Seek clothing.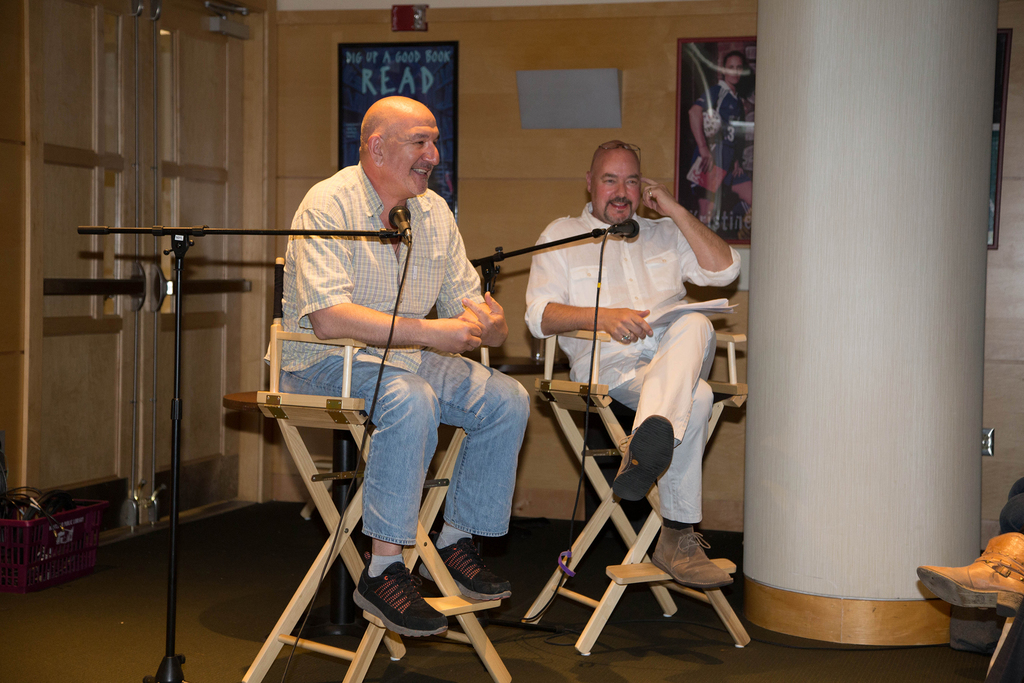
[690,78,751,191].
